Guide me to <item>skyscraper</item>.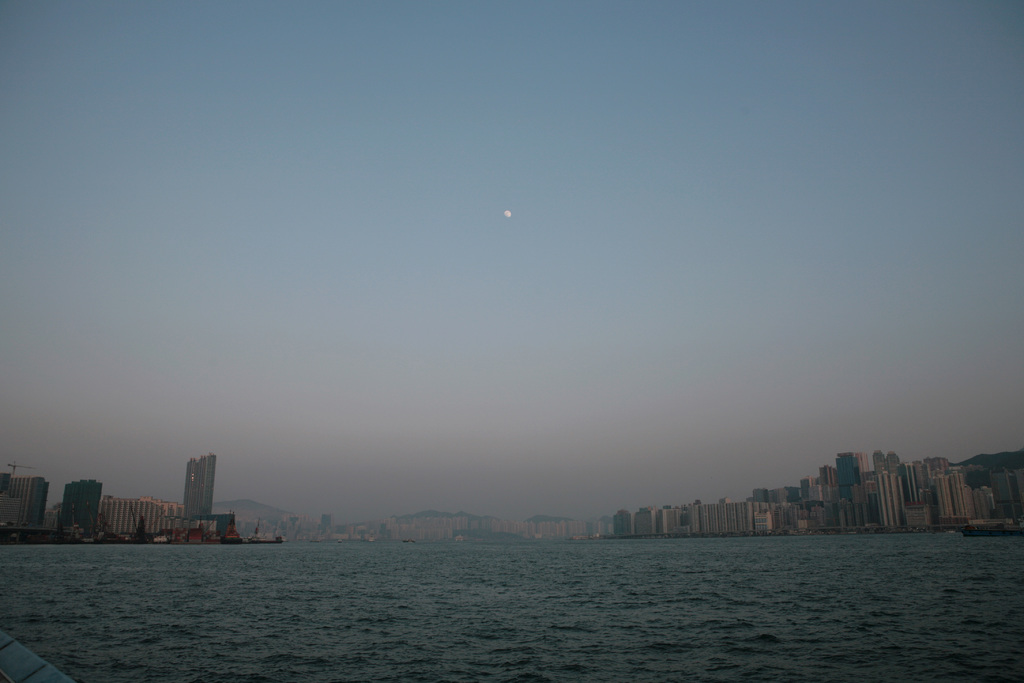
Guidance: bbox=(180, 452, 218, 514).
